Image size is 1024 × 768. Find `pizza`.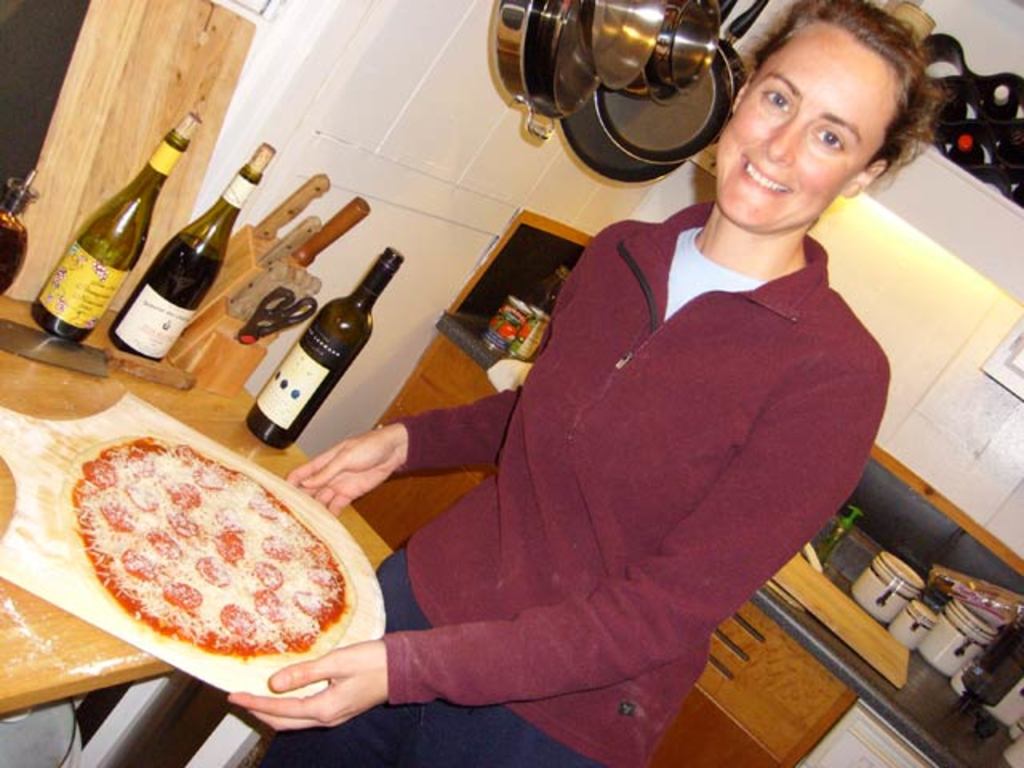
locate(56, 430, 360, 662).
